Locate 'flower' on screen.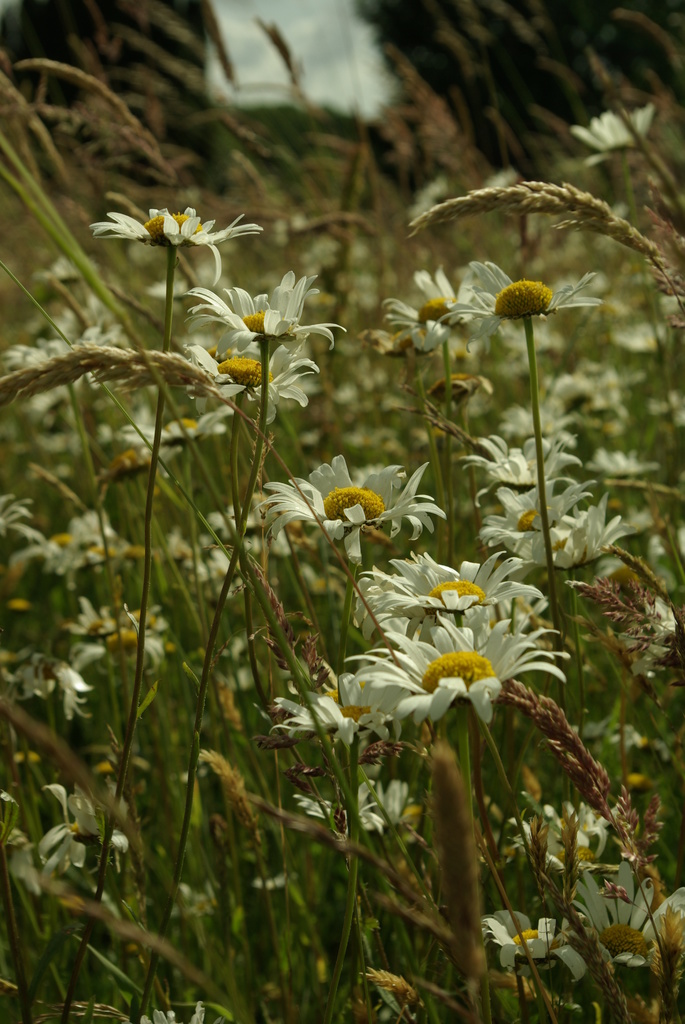
On screen at <box>482,154,518,189</box>.
